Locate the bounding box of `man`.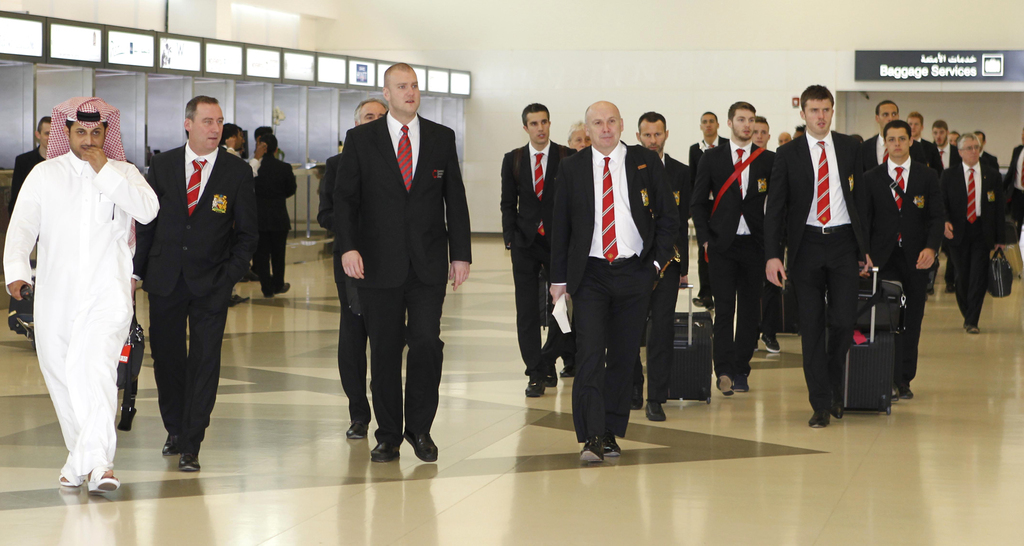
Bounding box: (x1=14, y1=71, x2=148, y2=494).
